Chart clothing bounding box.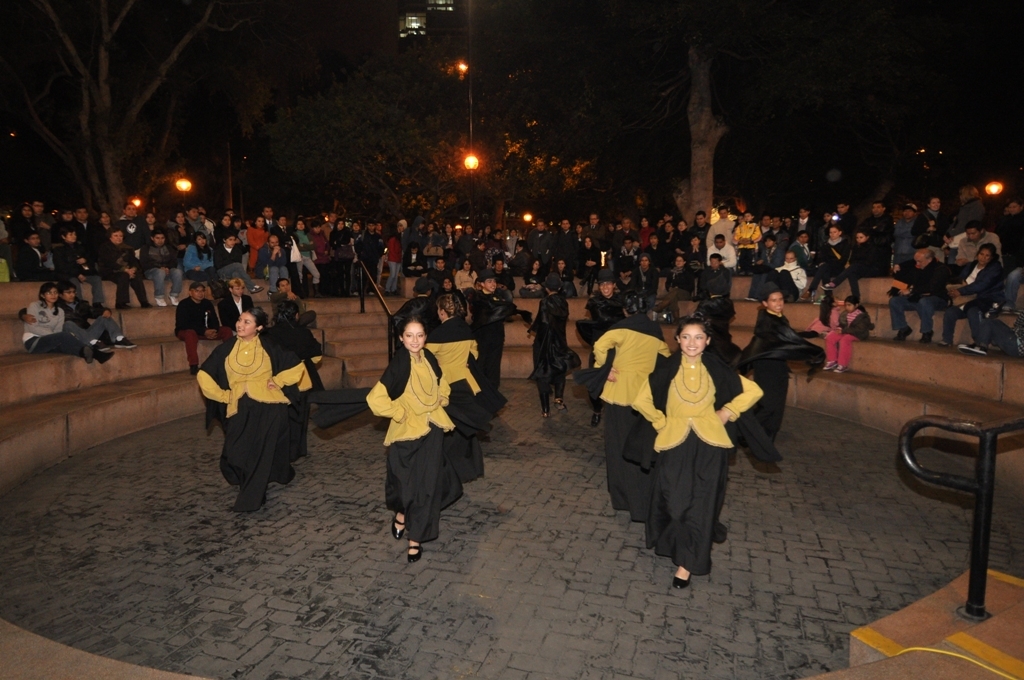
Charted: 911,211,951,250.
